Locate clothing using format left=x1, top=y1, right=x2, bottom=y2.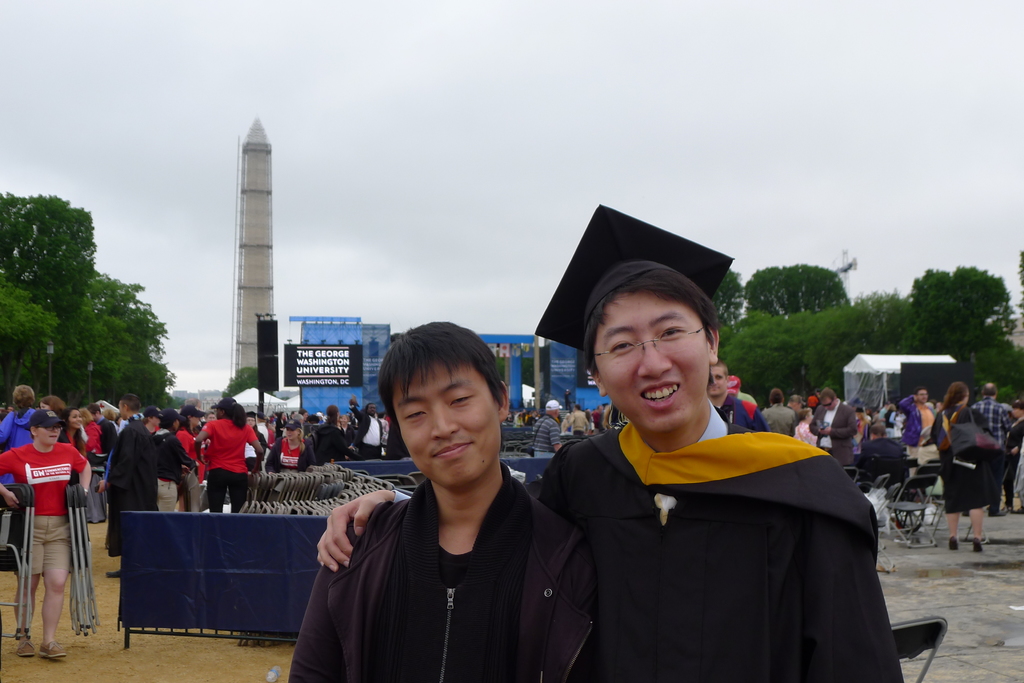
left=81, top=424, right=107, bottom=525.
